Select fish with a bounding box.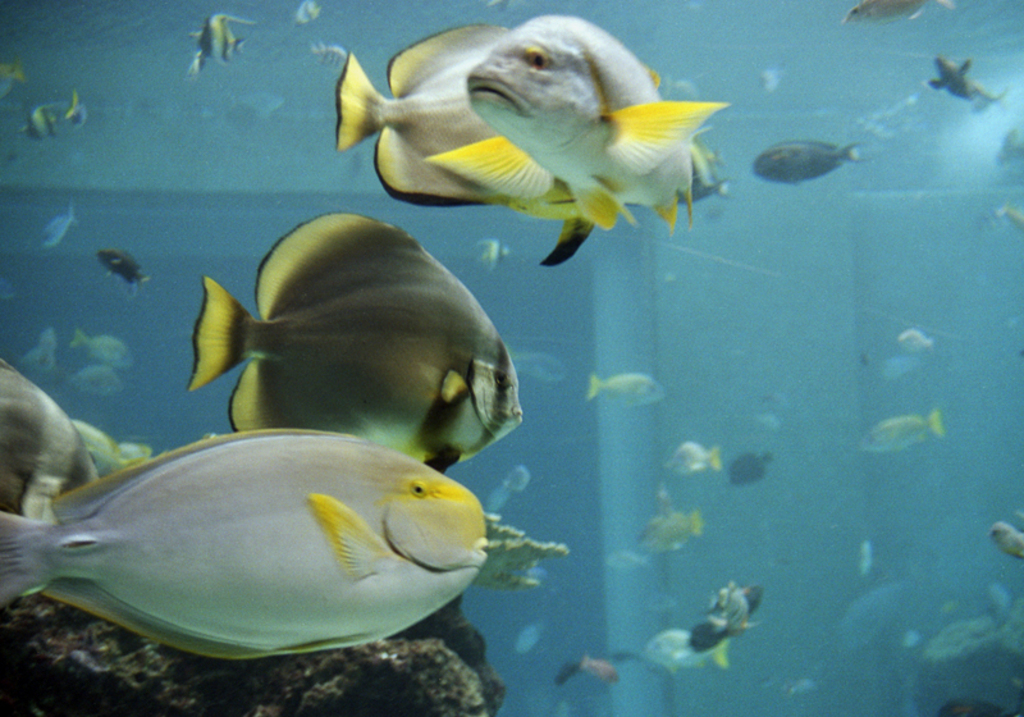
(36,198,77,250).
